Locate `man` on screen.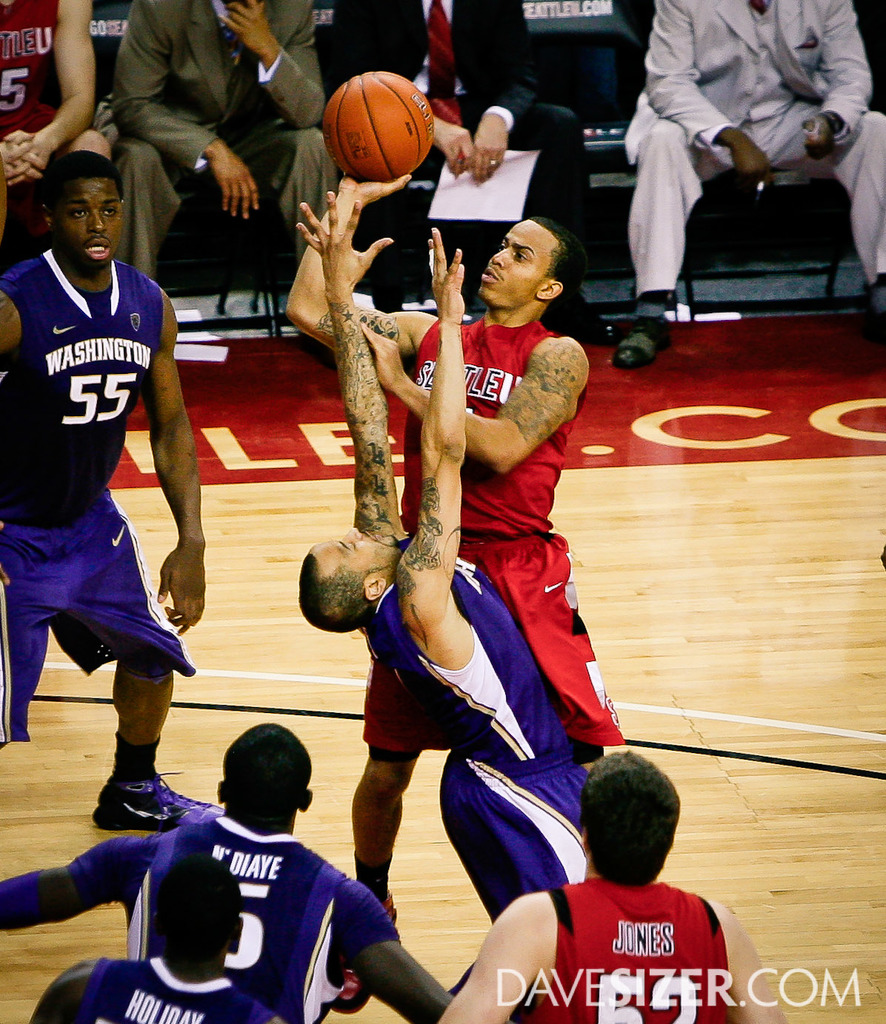
On screen at <region>319, 0, 607, 358</region>.
